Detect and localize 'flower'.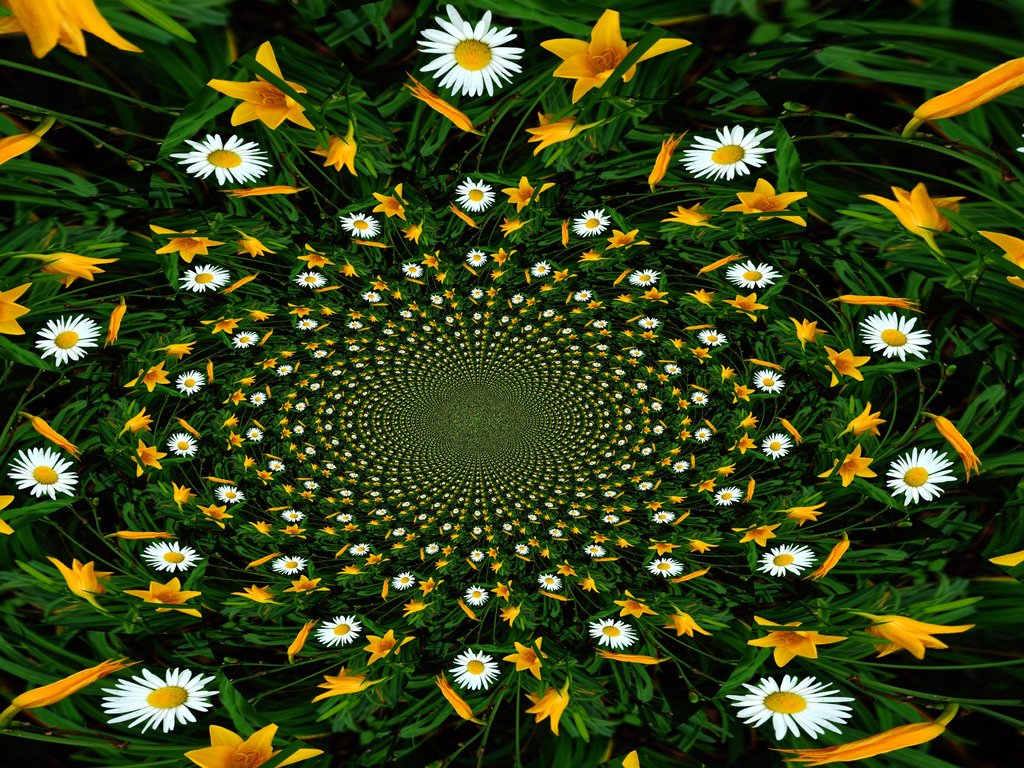
Localized at Rect(623, 330, 631, 342).
